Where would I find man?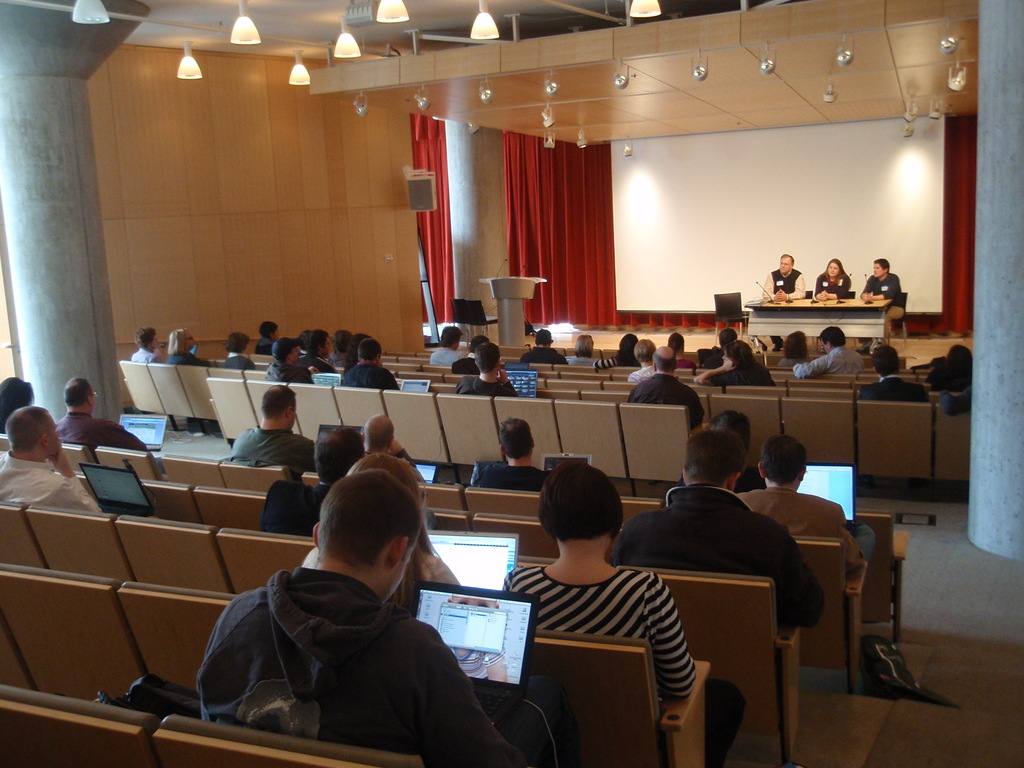
At detection(475, 417, 550, 492).
